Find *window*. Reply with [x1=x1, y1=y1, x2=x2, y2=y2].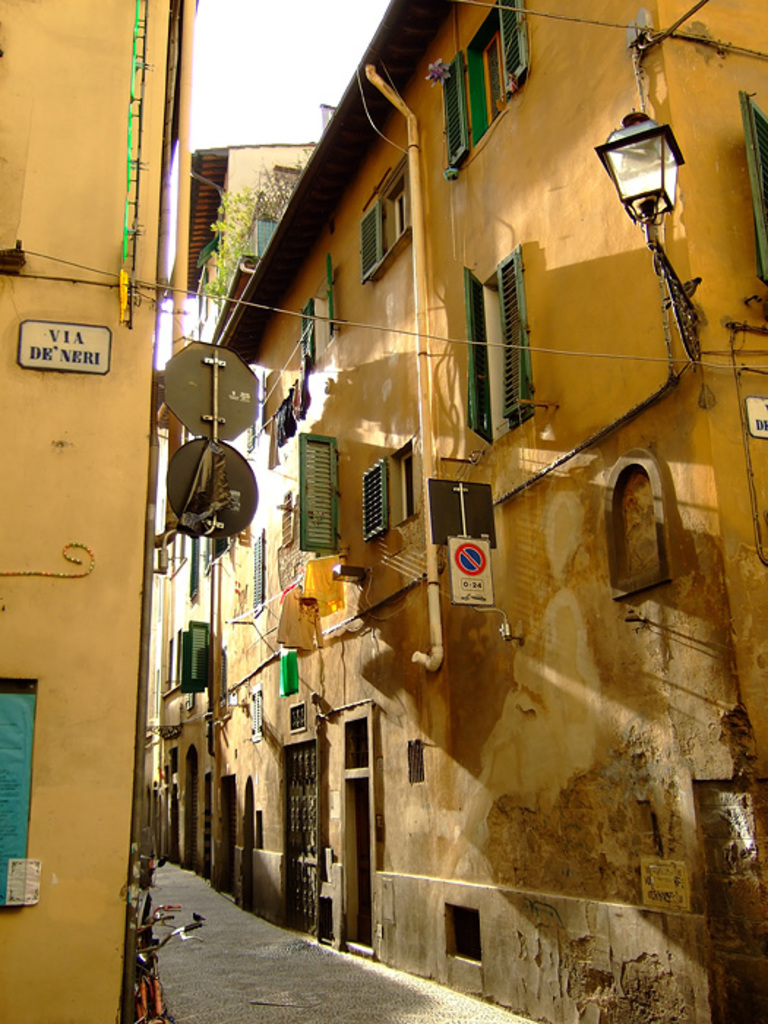
[x1=458, y1=259, x2=538, y2=437].
